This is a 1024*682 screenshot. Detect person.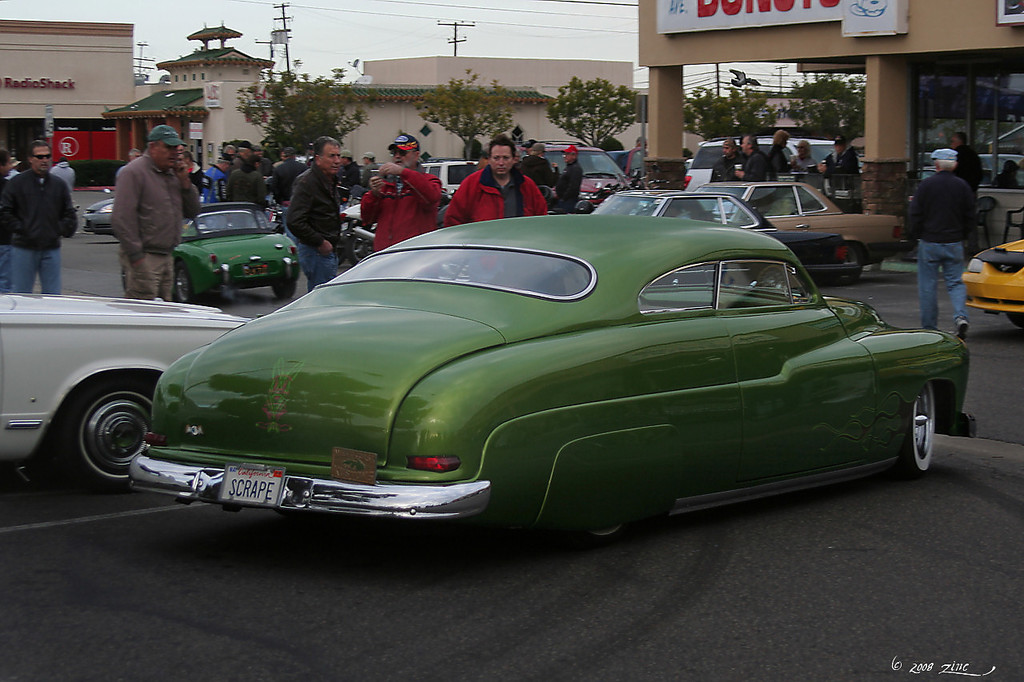
bbox=[56, 154, 80, 231].
